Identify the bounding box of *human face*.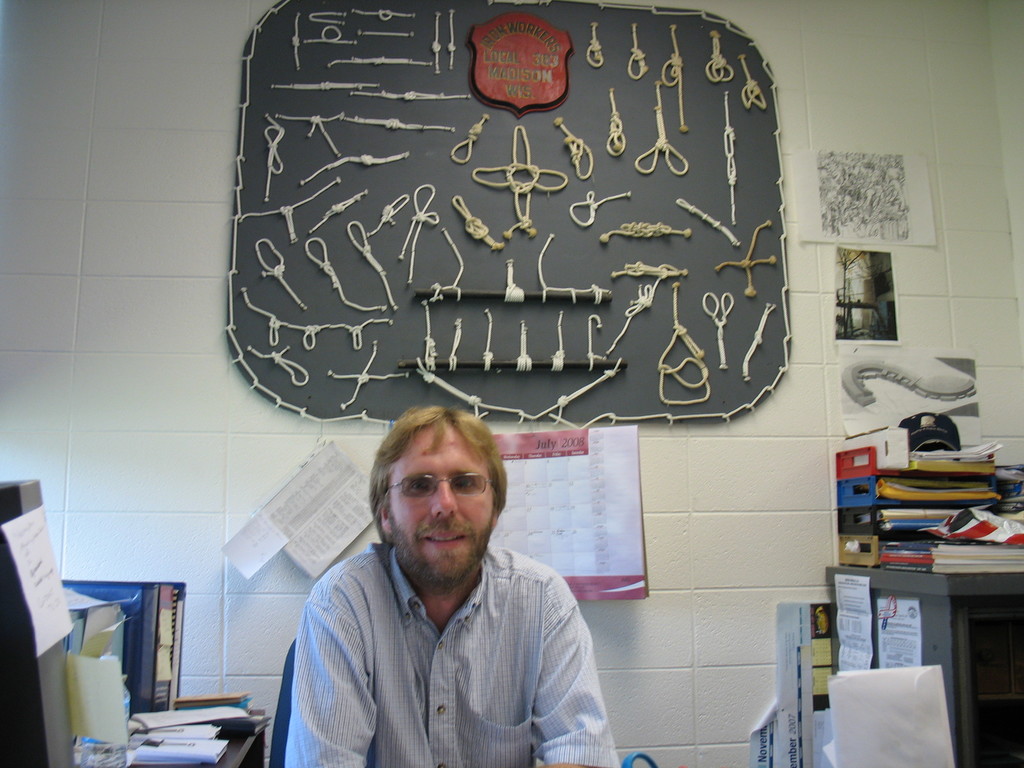
locate(388, 430, 495, 575).
